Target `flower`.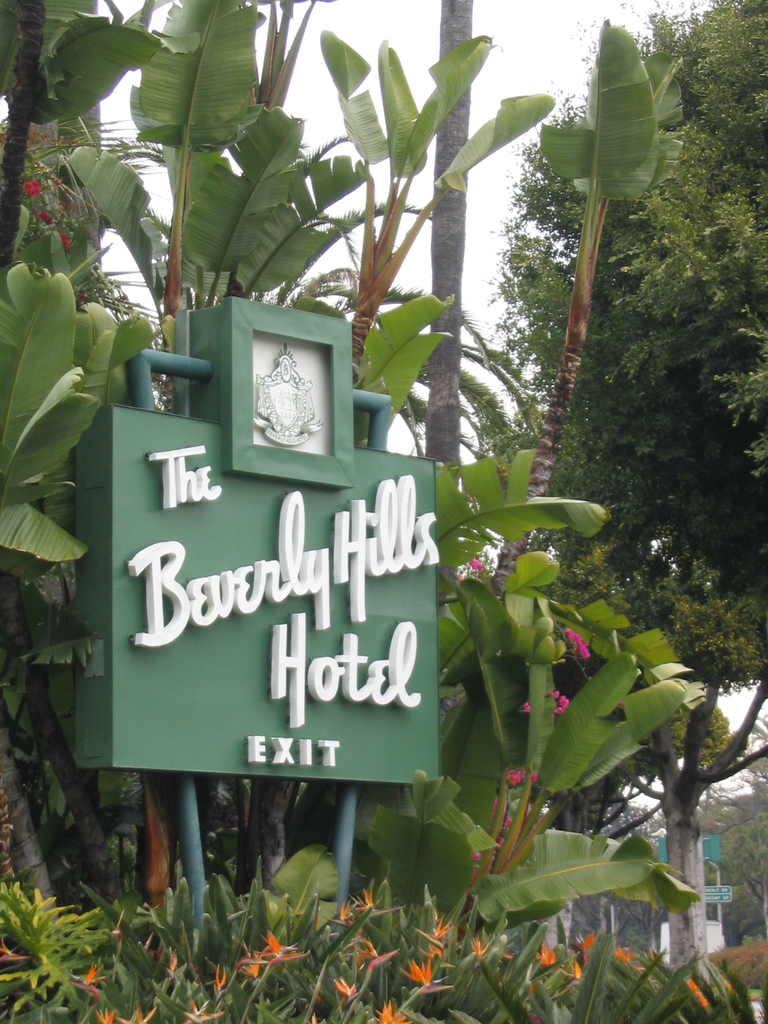
Target region: 255 924 298 963.
